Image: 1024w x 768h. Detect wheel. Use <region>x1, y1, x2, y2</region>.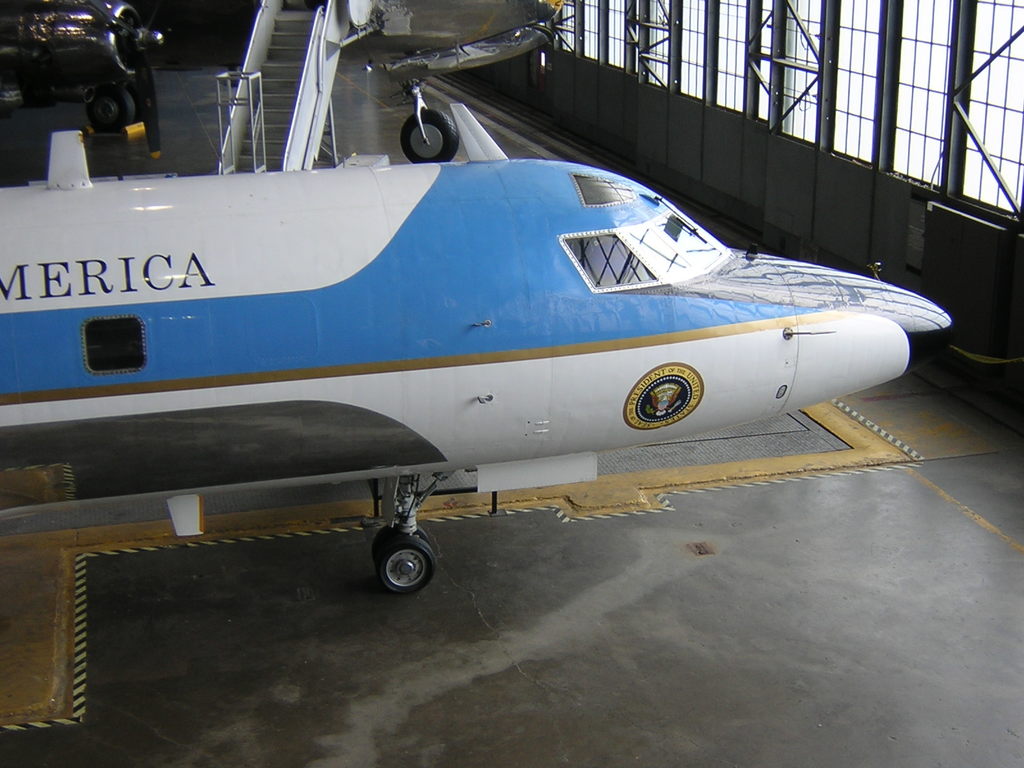
<region>373, 523, 428, 563</region>.
